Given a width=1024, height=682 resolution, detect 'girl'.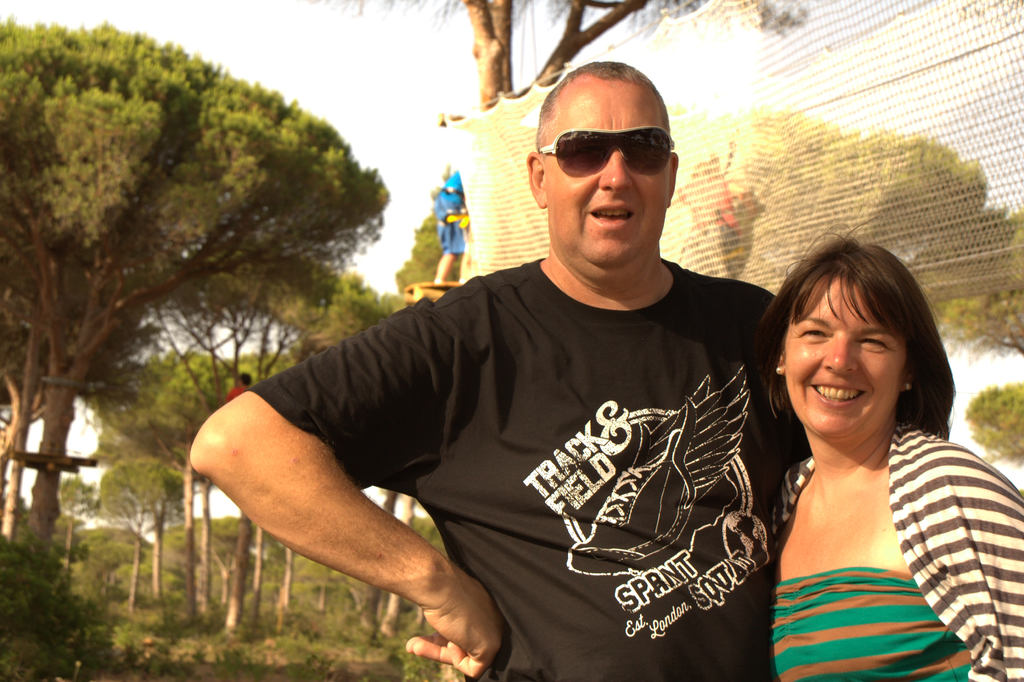
(762, 238, 1023, 681).
